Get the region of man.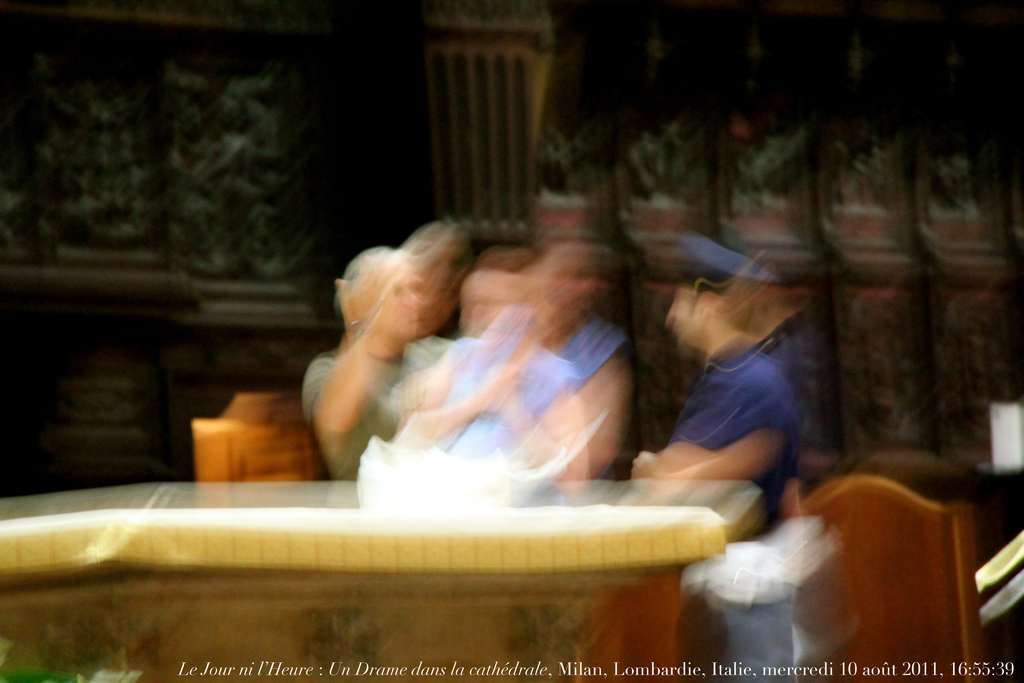
<bbox>299, 247, 454, 477</bbox>.
